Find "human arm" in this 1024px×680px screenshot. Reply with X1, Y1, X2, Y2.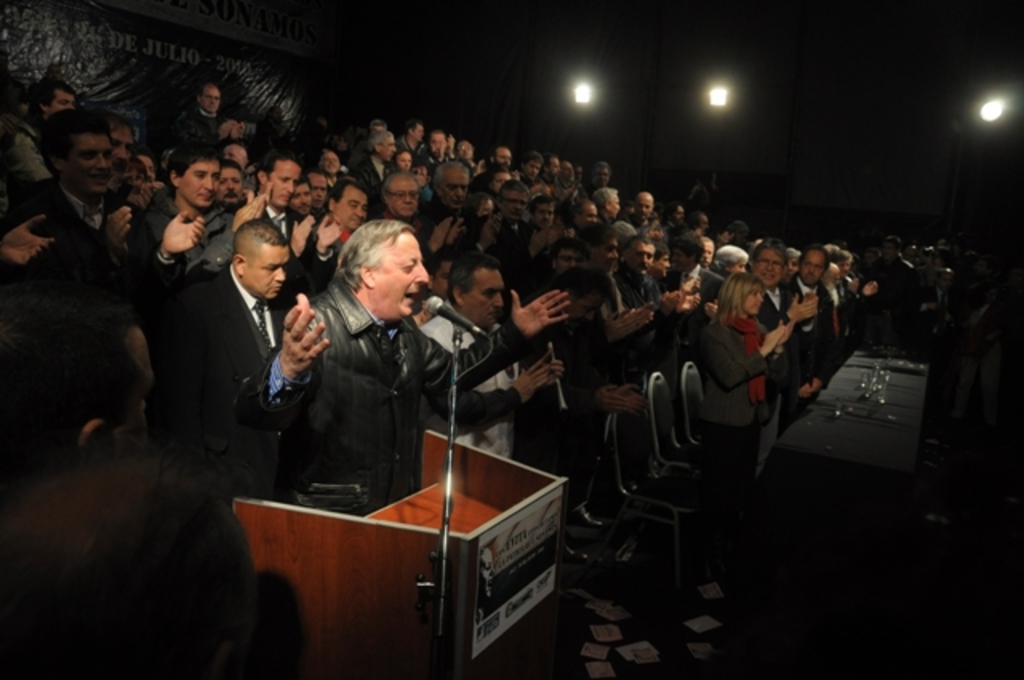
216, 182, 272, 269.
